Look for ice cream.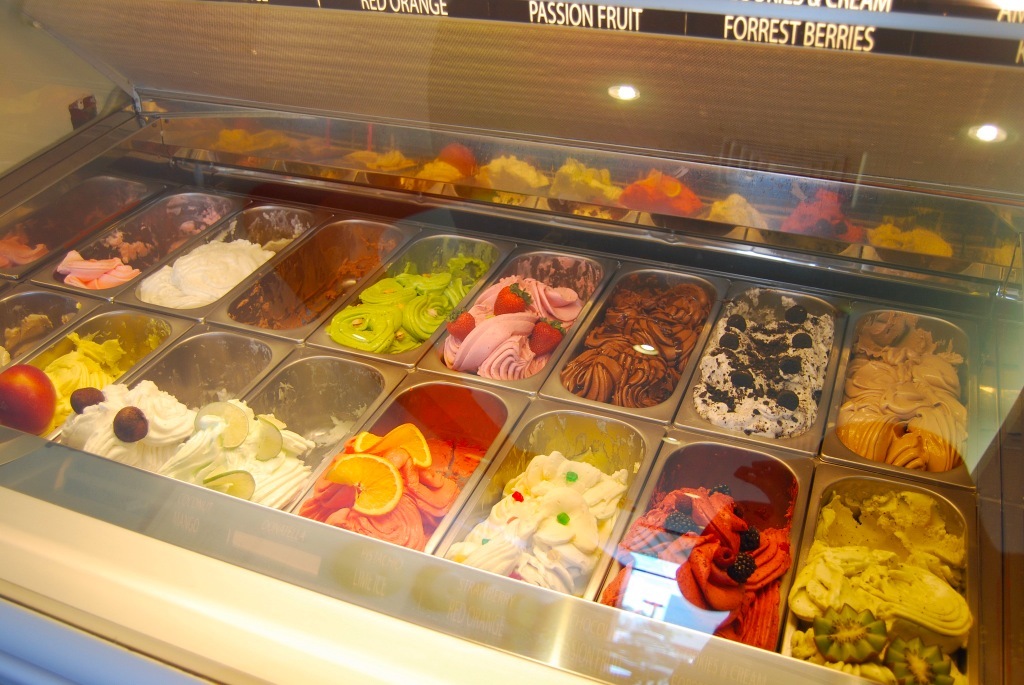
Found: 288 416 469 545.
